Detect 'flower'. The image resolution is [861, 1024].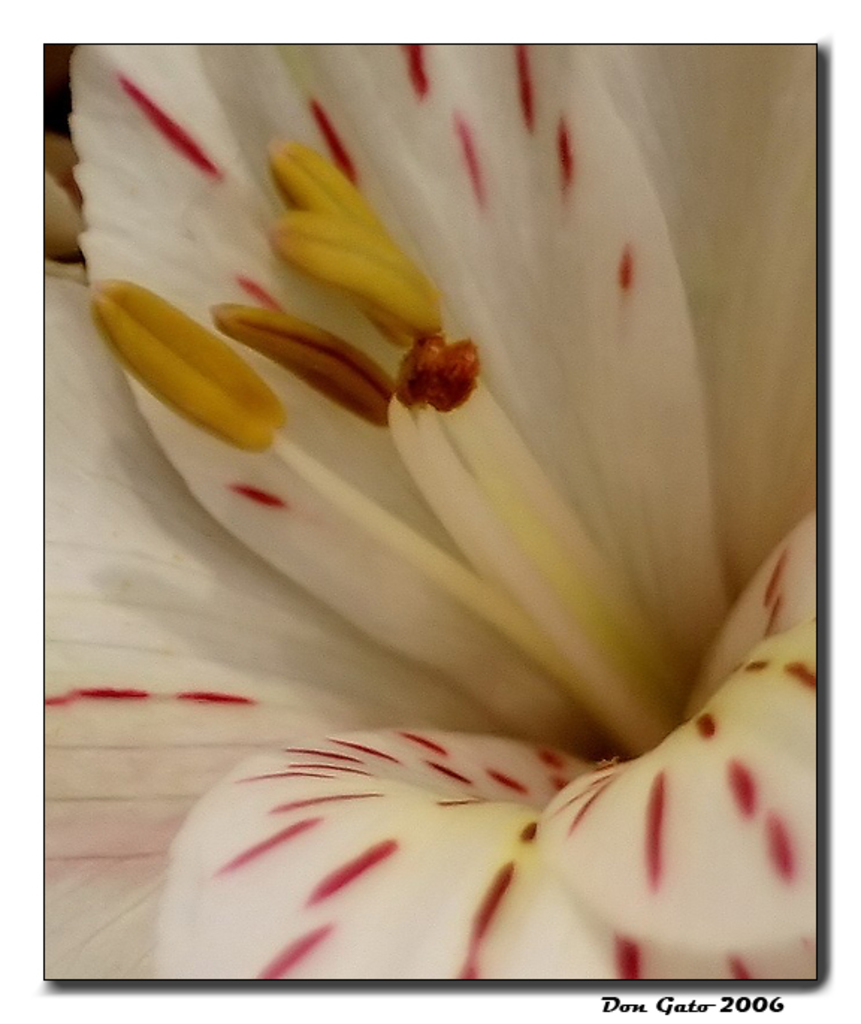
{"x1": 36, "y1": 57, "x2": 858, "y2": 988}.
